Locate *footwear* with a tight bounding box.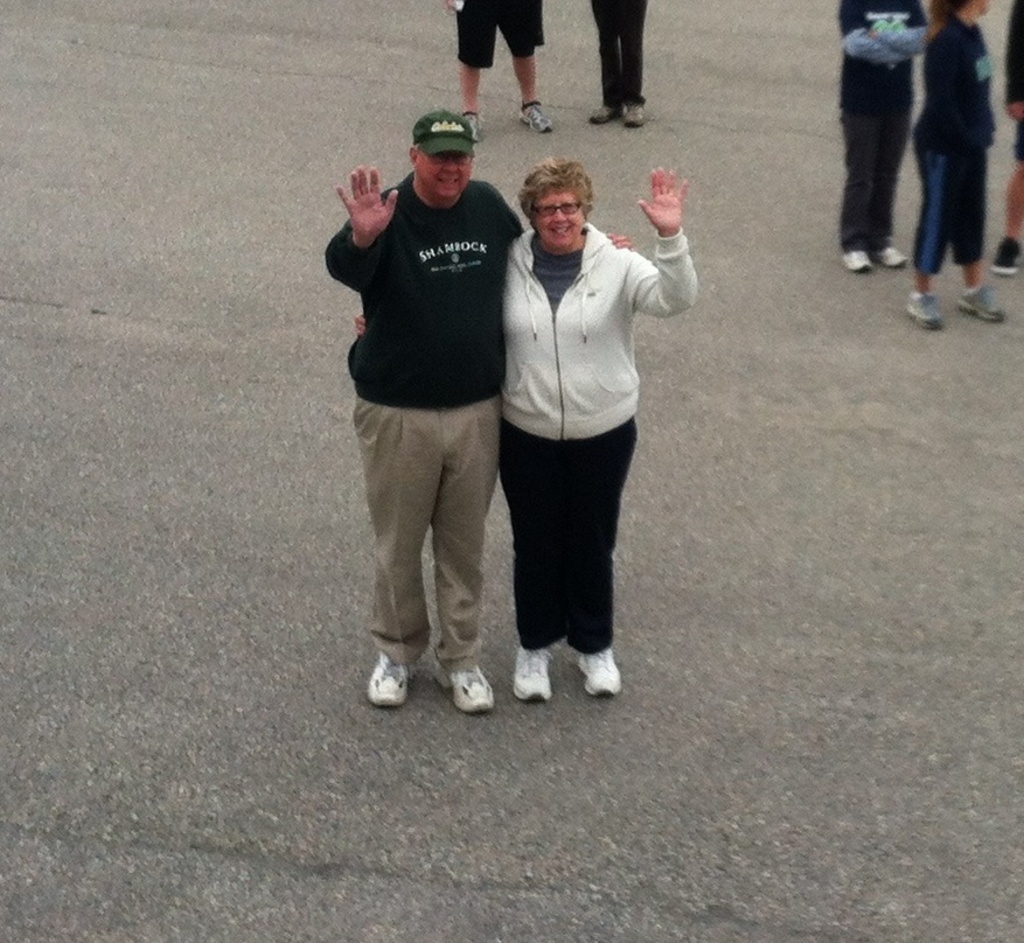
(845,251,872,271).
